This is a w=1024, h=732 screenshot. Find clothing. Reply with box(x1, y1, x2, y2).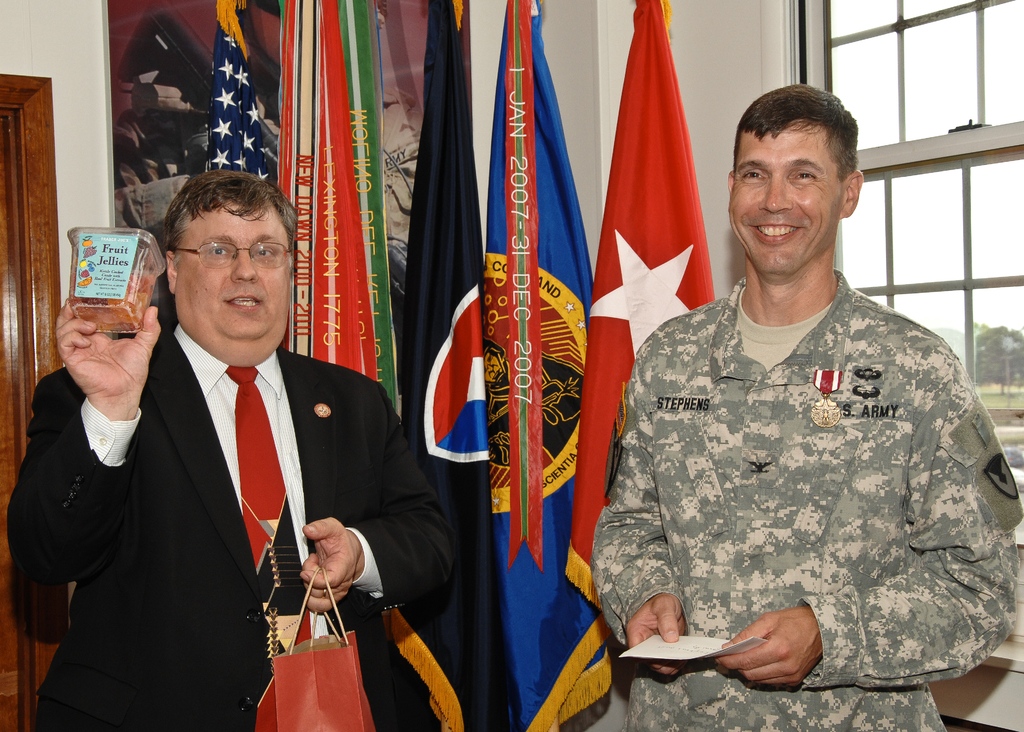
box(385, 101, 425, 327).
